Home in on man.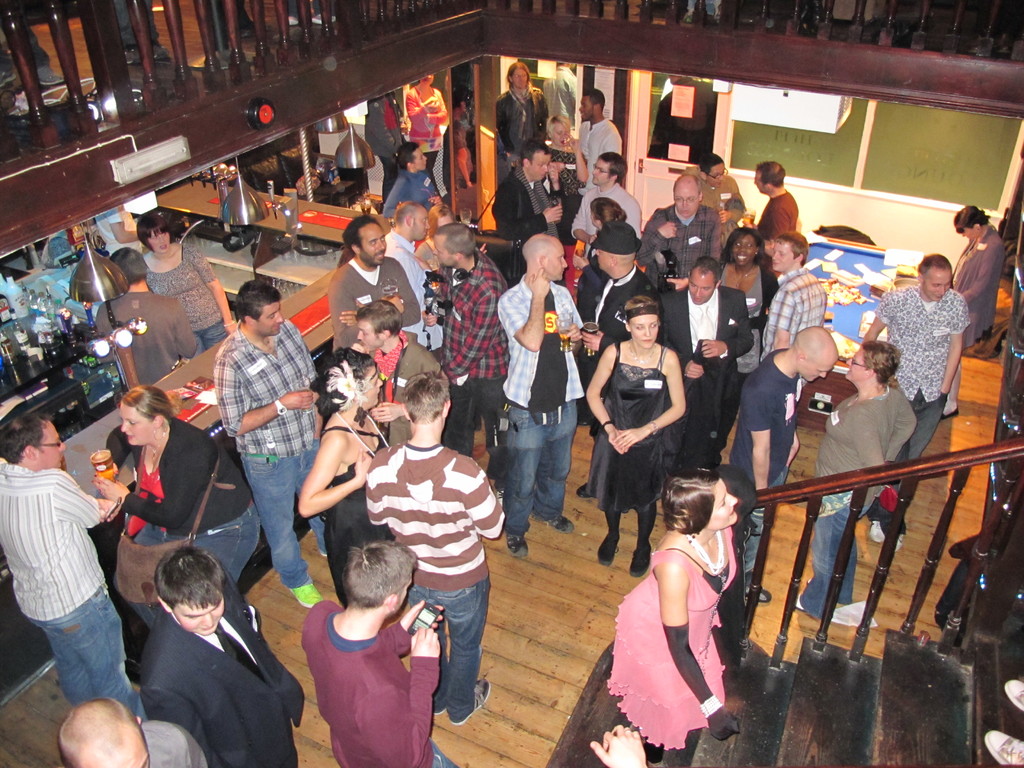
Homed in at (4,413,133,732).
